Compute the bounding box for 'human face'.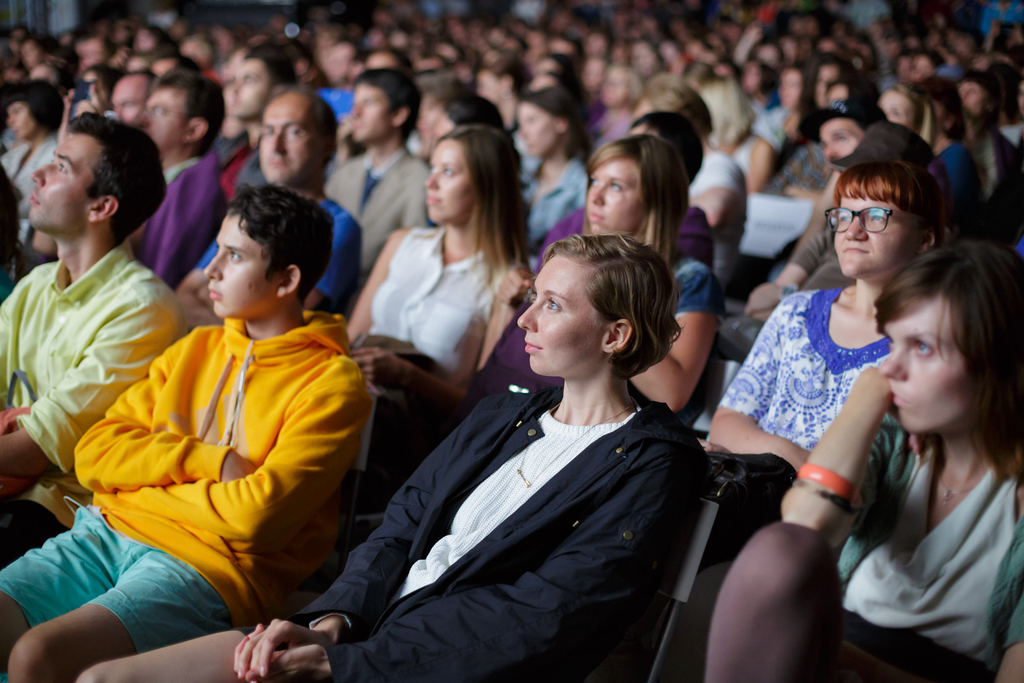
515,266,609,372.
